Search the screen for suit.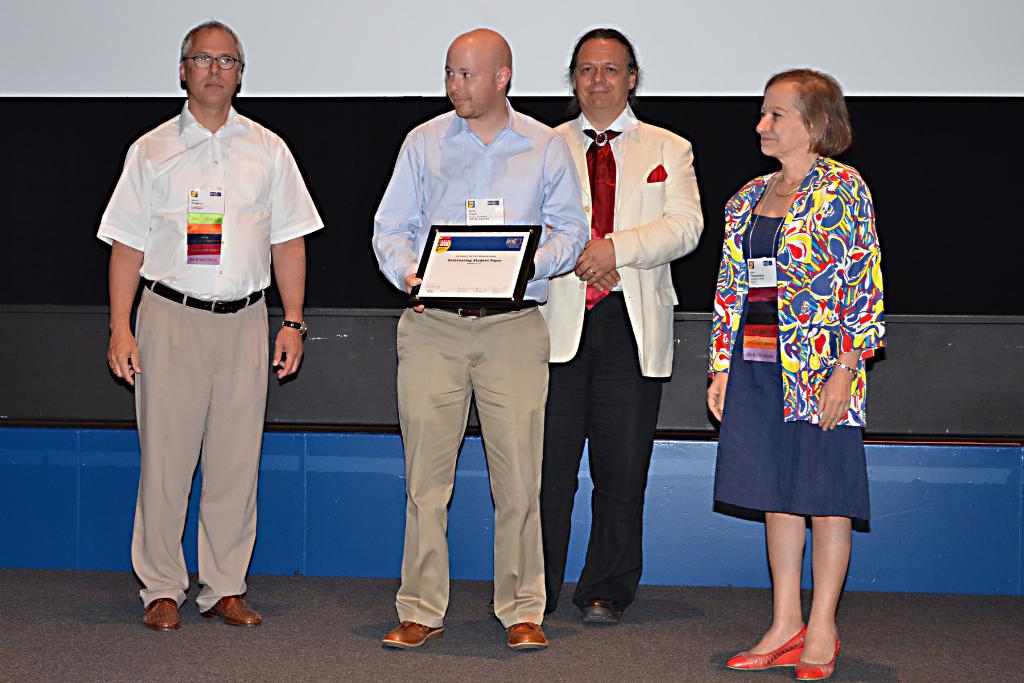
Found at detection(540, 102, 703, 614).
